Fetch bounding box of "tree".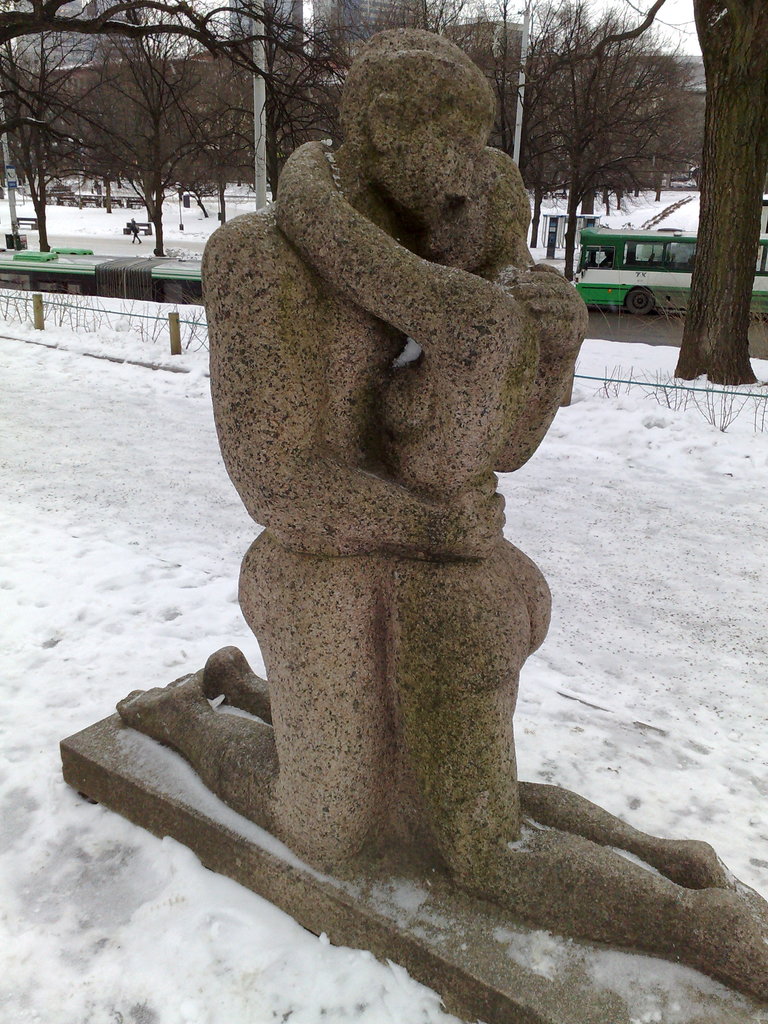
Bbox: {"left": 448, "top": 0, "right": 701, "bottom": 242}.
